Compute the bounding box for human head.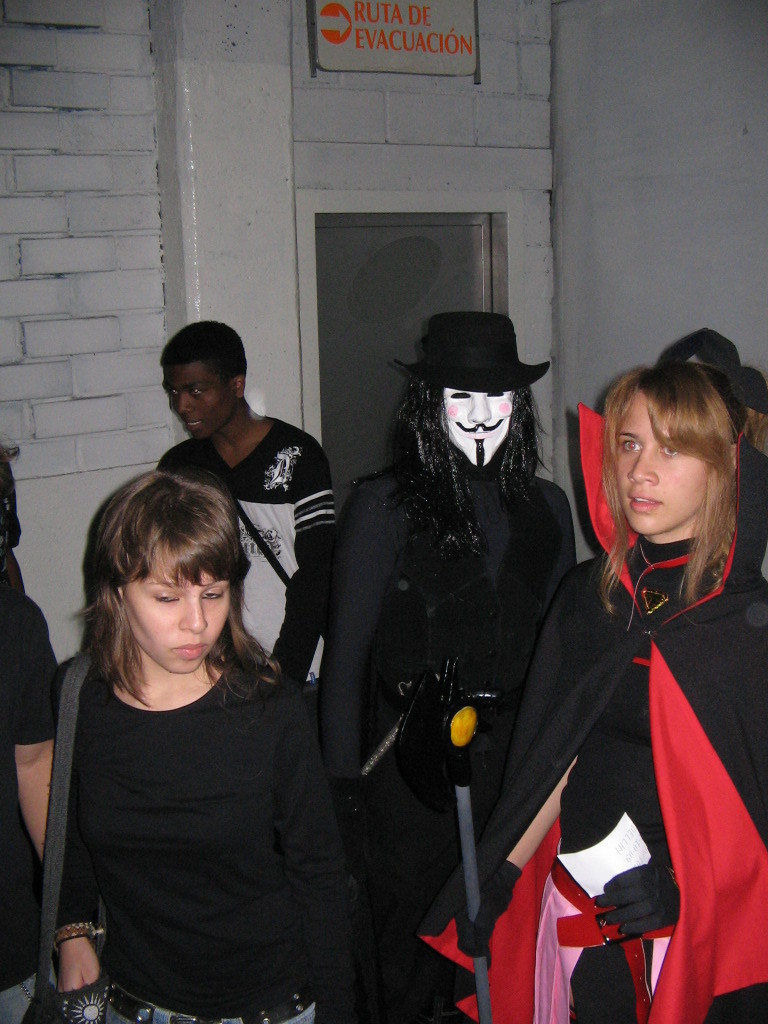
detection(656, 325, 739, 362).
